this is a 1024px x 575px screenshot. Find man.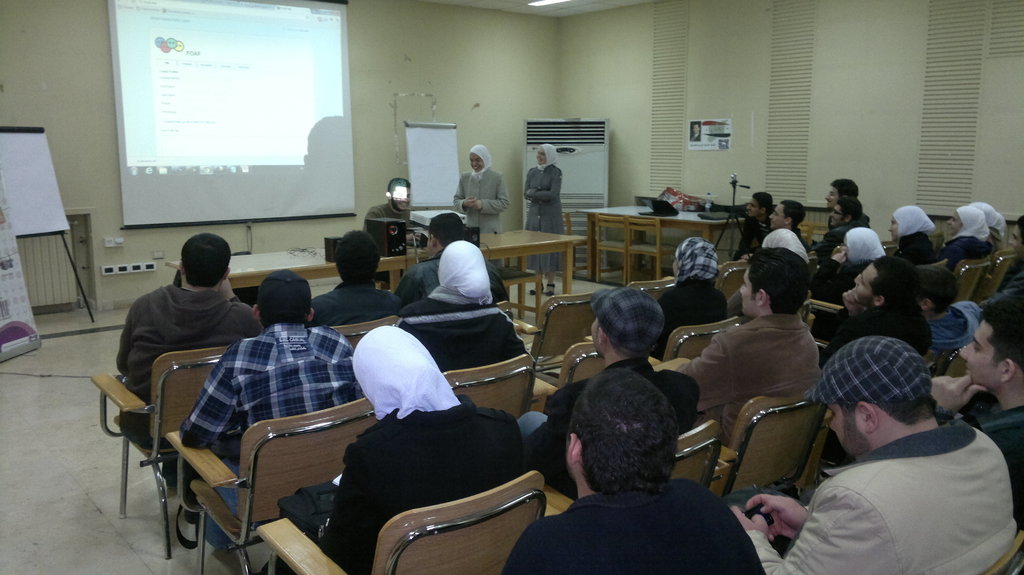
Bounding box: x1=460, y1=141, x2=506, y2=230.
